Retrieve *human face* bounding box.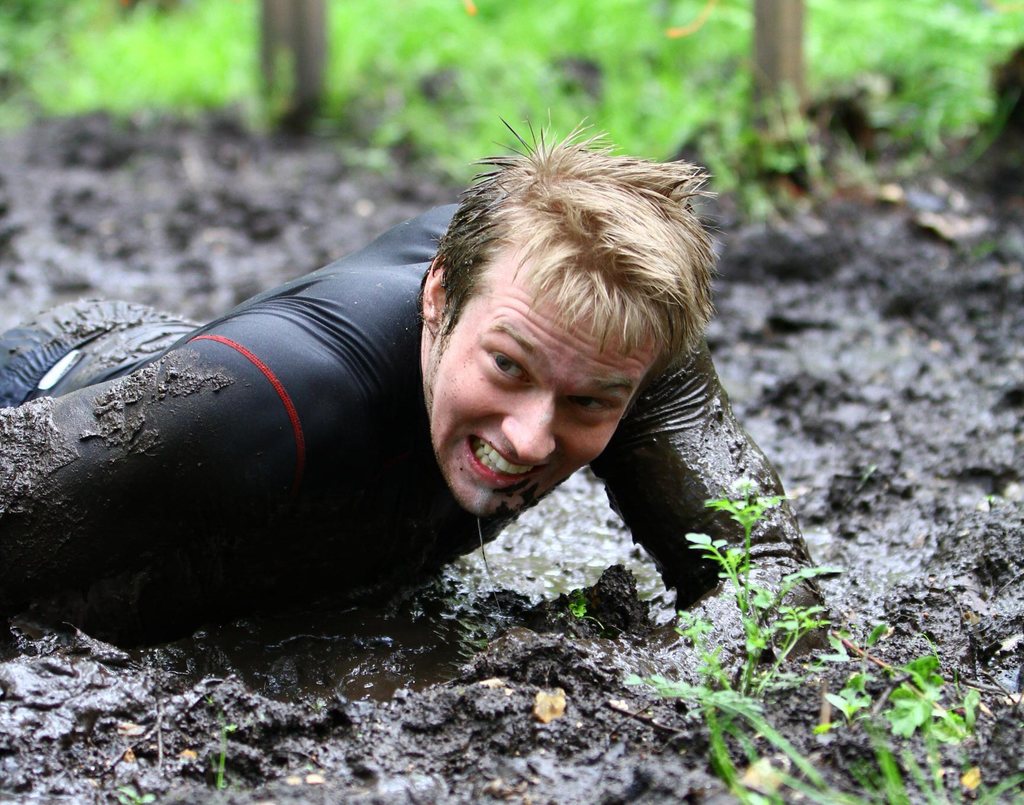
Bounding box: l=421, t=266, r=658, b=519.
